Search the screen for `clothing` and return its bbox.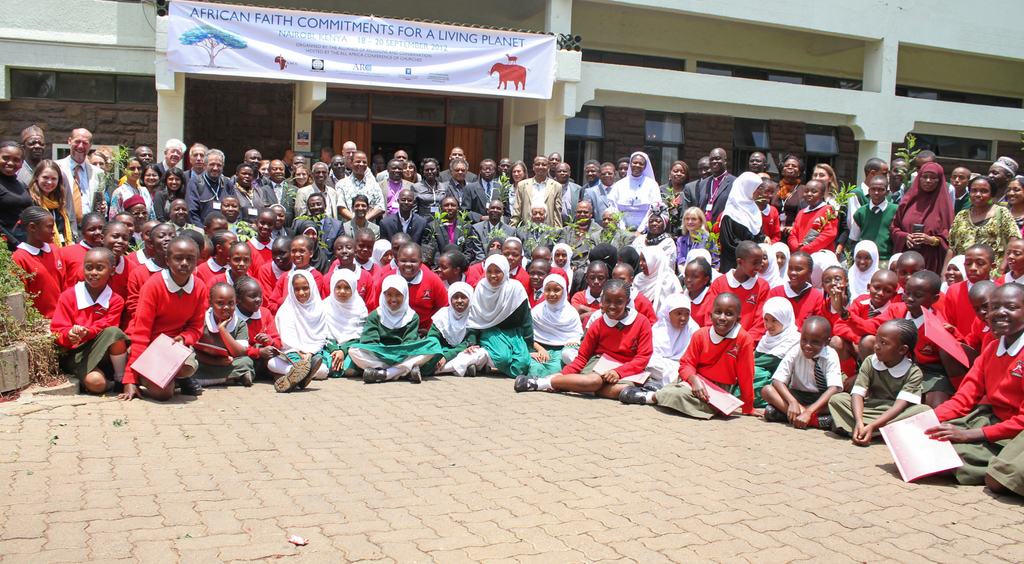
Found: select_region(122, 257, 194, 381).
